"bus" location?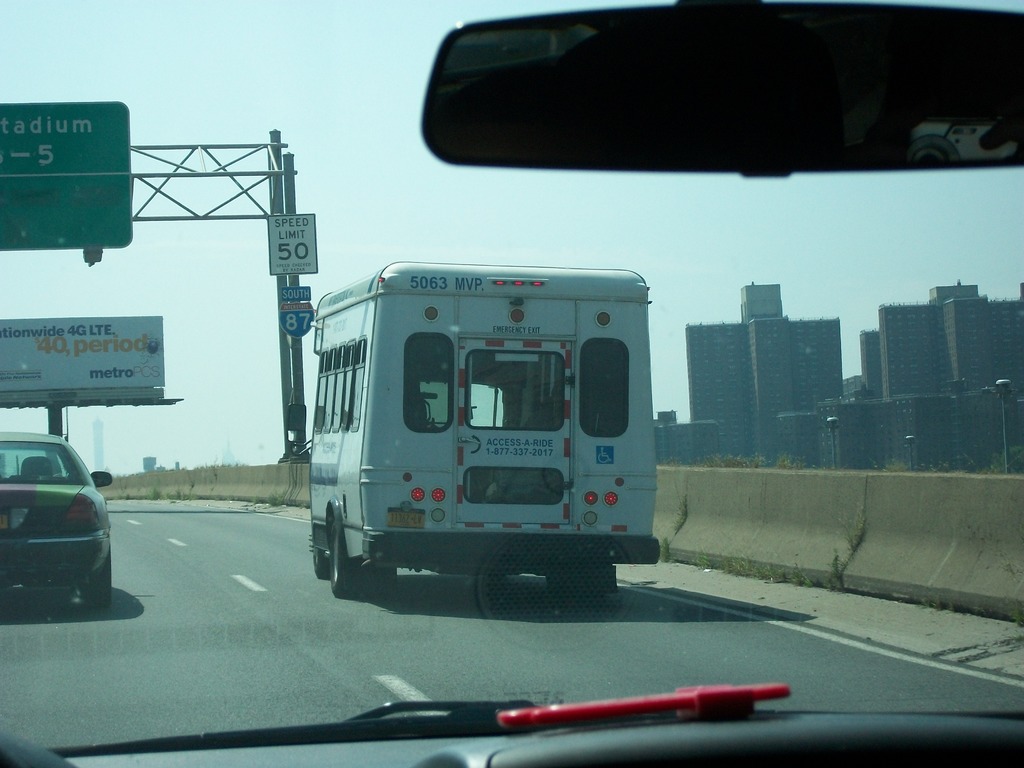
(left=307, top=255, right=672, bottom=598)
